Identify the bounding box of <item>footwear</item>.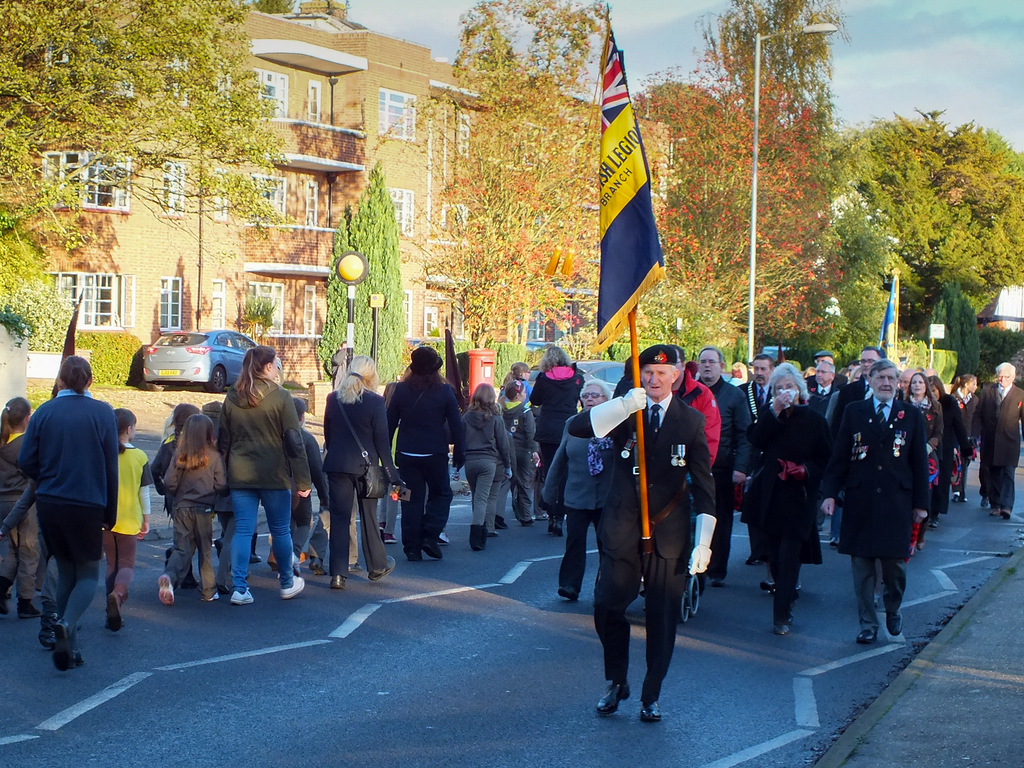
x1=710, y1=575, x2=726, y2=587.
